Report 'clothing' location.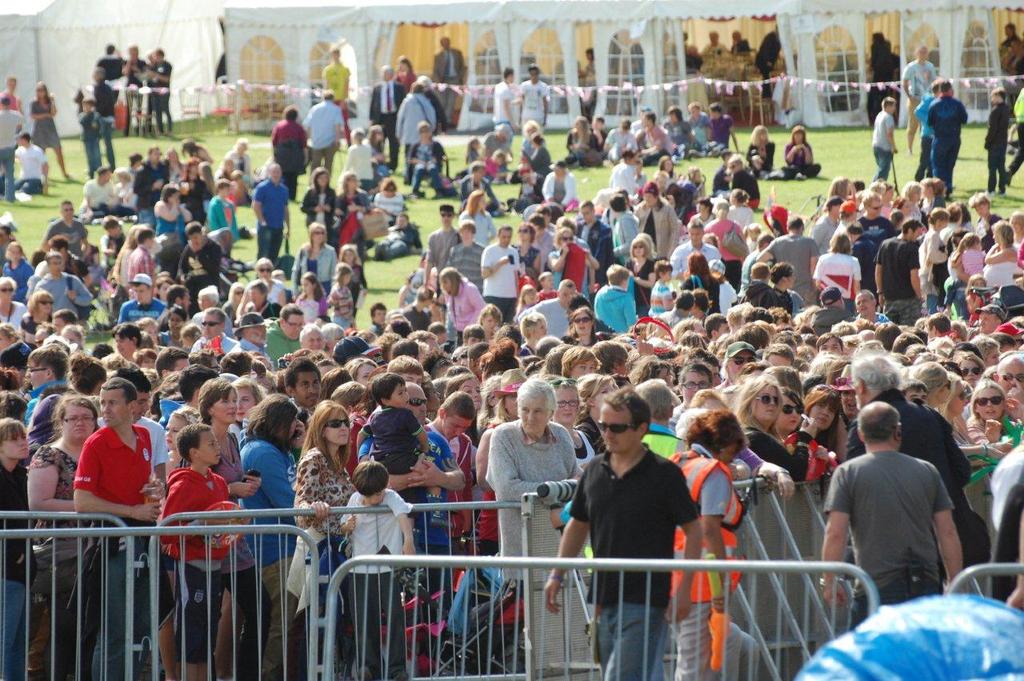
Report: Rect(292, 240, 336, 305).
